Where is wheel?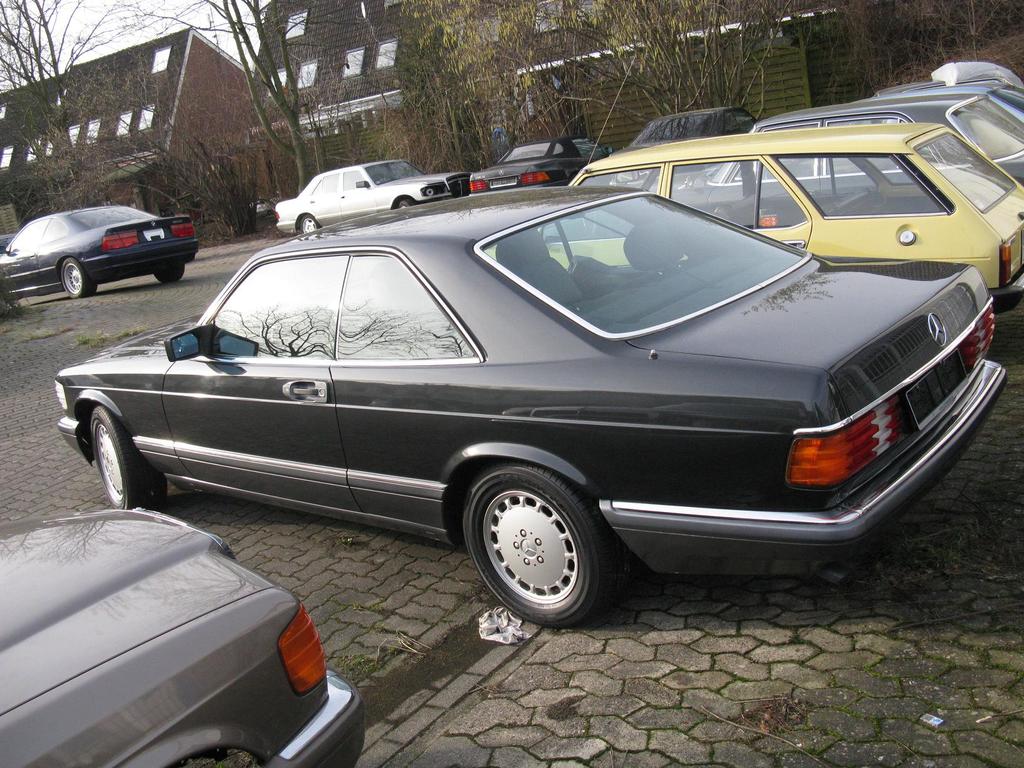
pyautogui.locateOnScreen(153, 266, 185, 283).
